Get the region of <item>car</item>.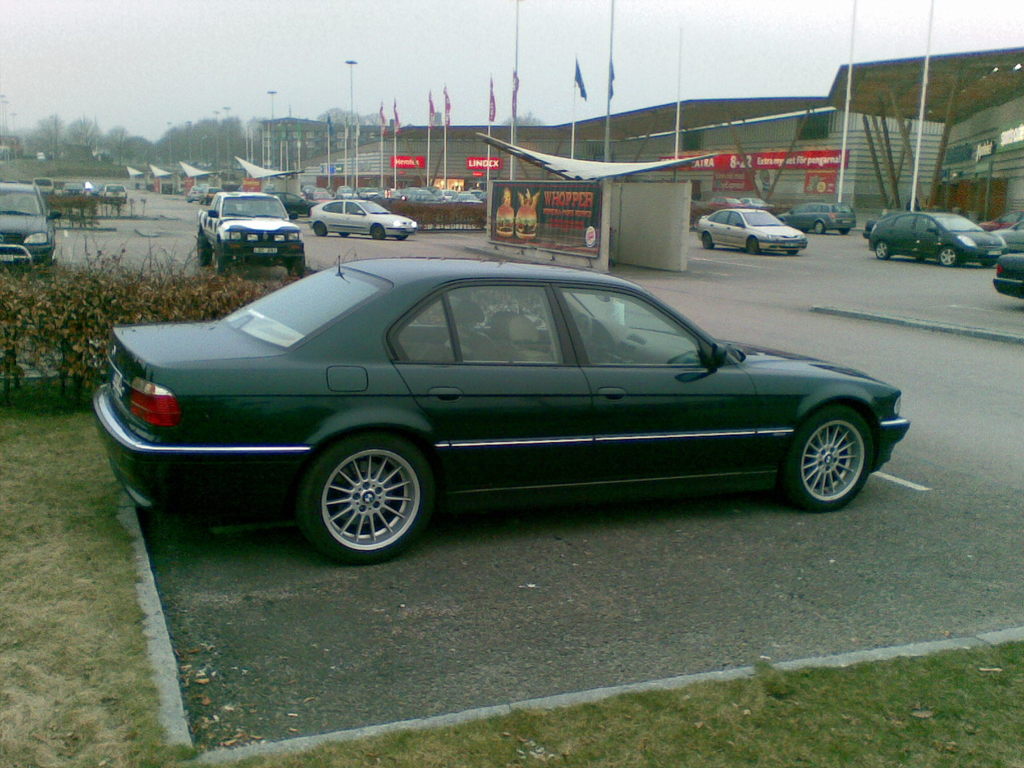
locate(262, 191, 321, 216).
